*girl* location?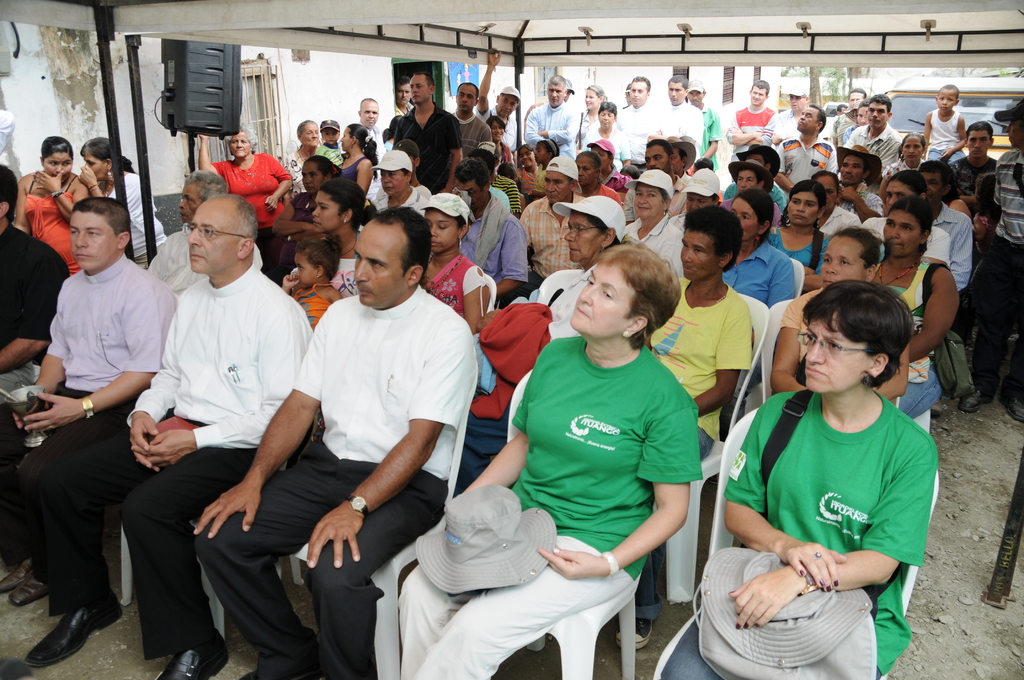
rect(446, 216, 725, 659)
